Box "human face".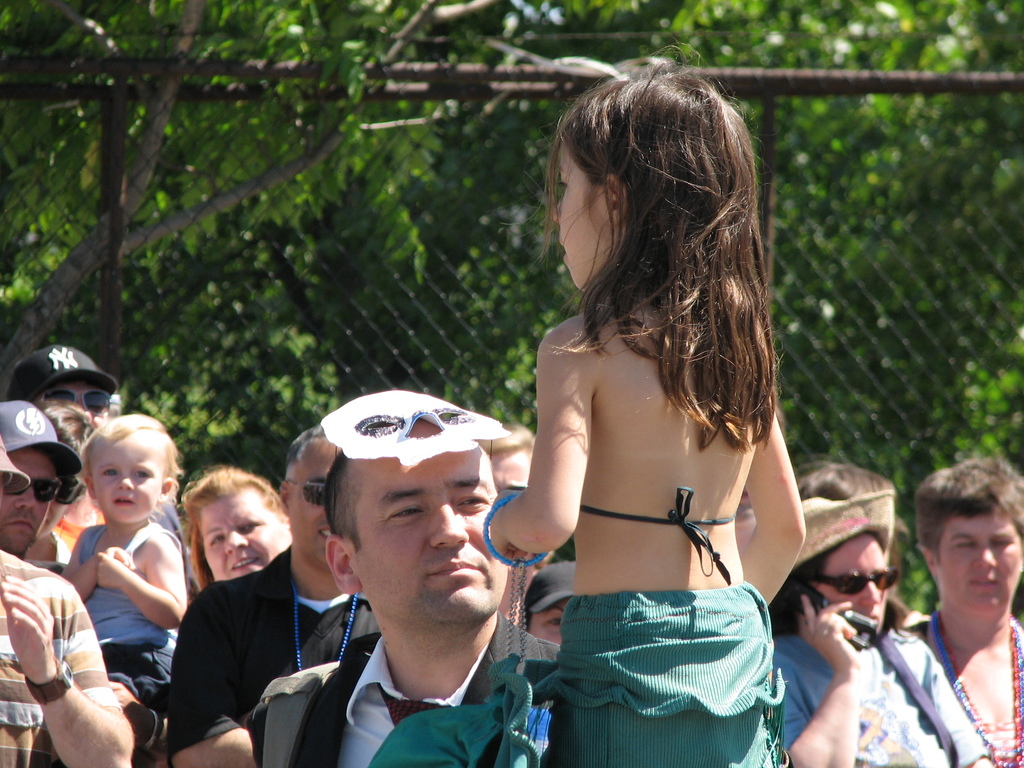
941, 516, 1022, 614.
